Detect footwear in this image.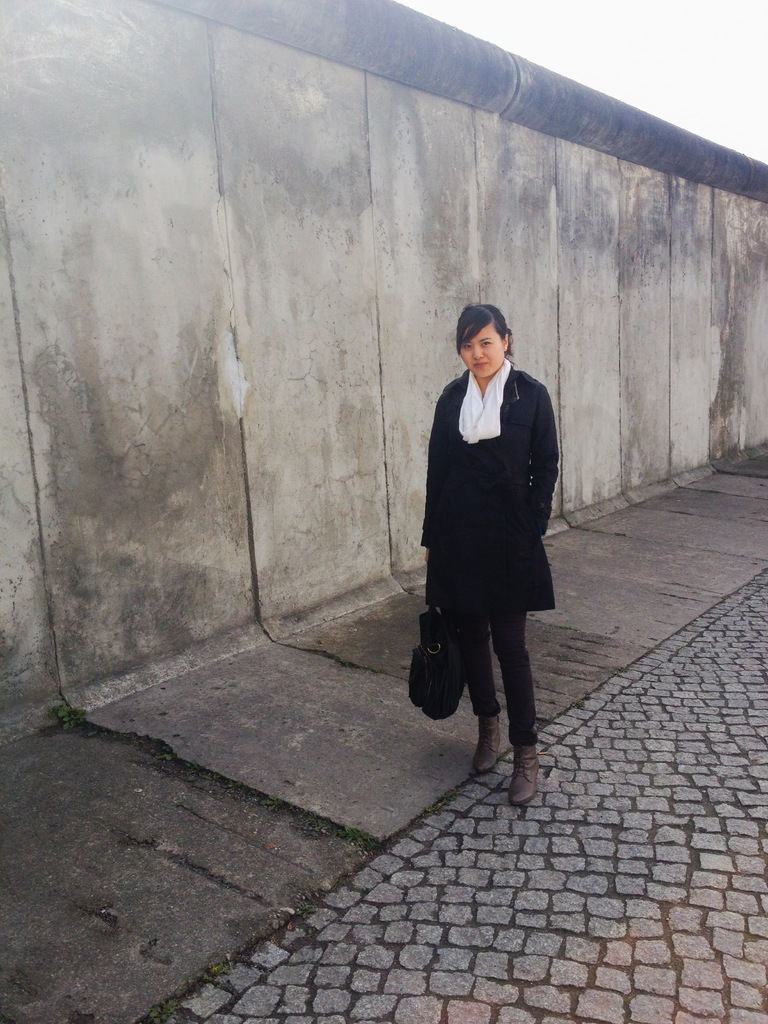
Detection: Rect(497, 737, 544, 812).
